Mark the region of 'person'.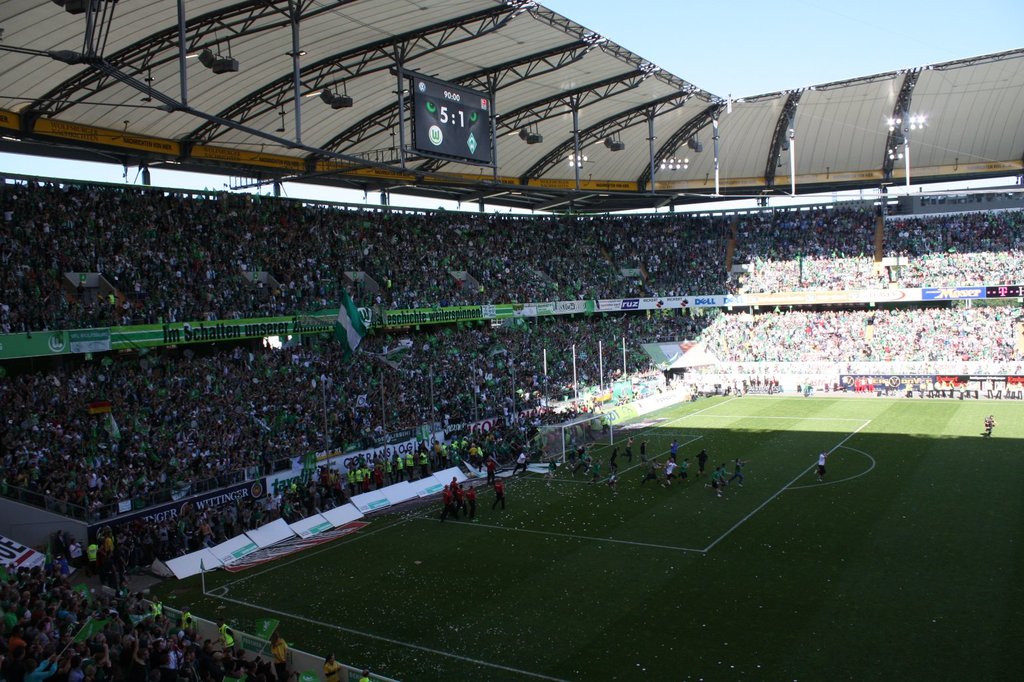
Region: [690,445,712,478].
